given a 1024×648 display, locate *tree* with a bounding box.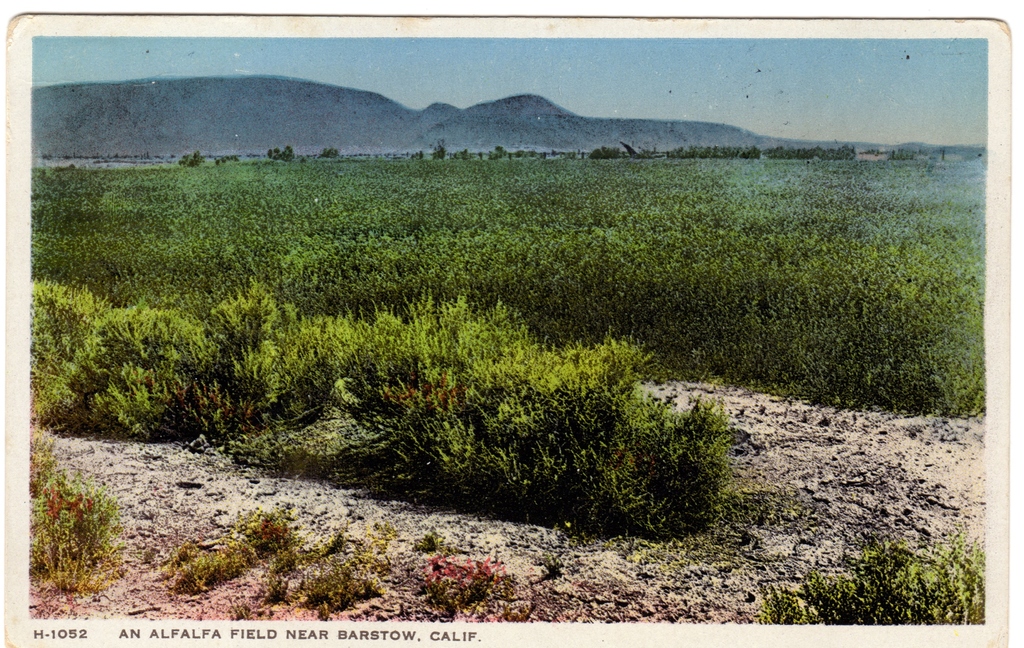
Located: (left=222, top=156, right=237, bottom=166).
